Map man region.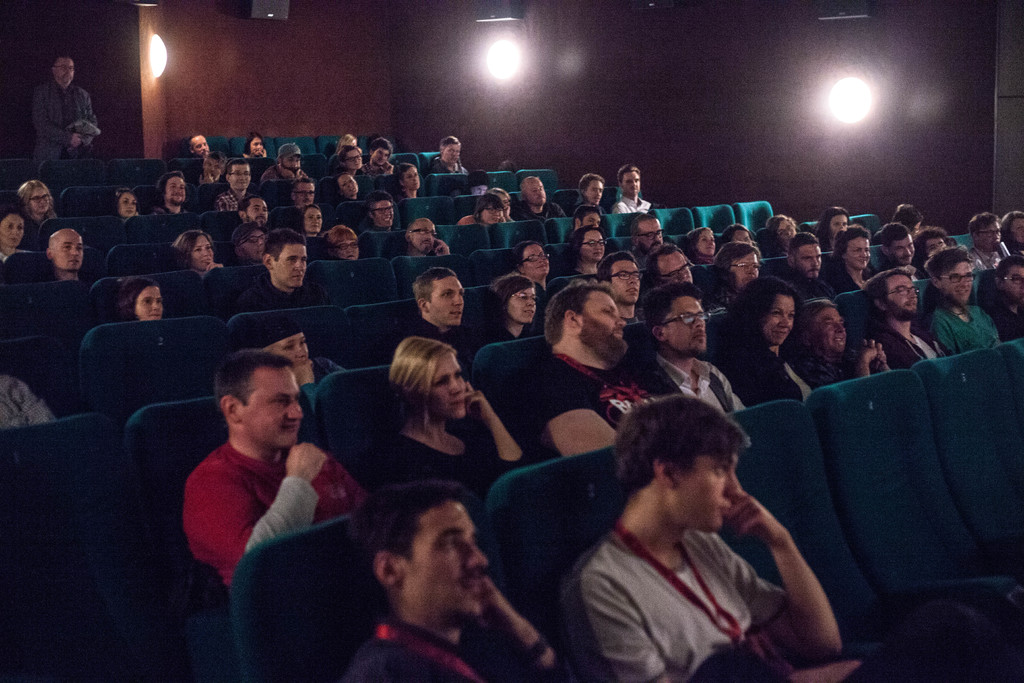
Mapped to 872:224:920:275.
